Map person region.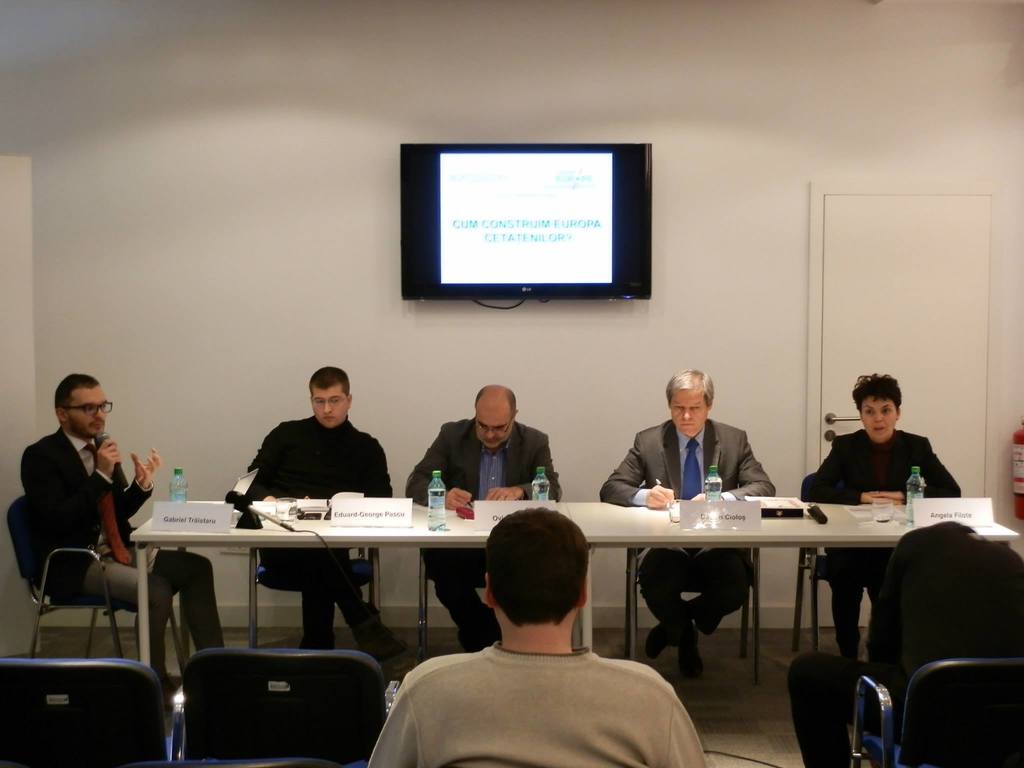
Mapped to [19, 366, 234, 696].
